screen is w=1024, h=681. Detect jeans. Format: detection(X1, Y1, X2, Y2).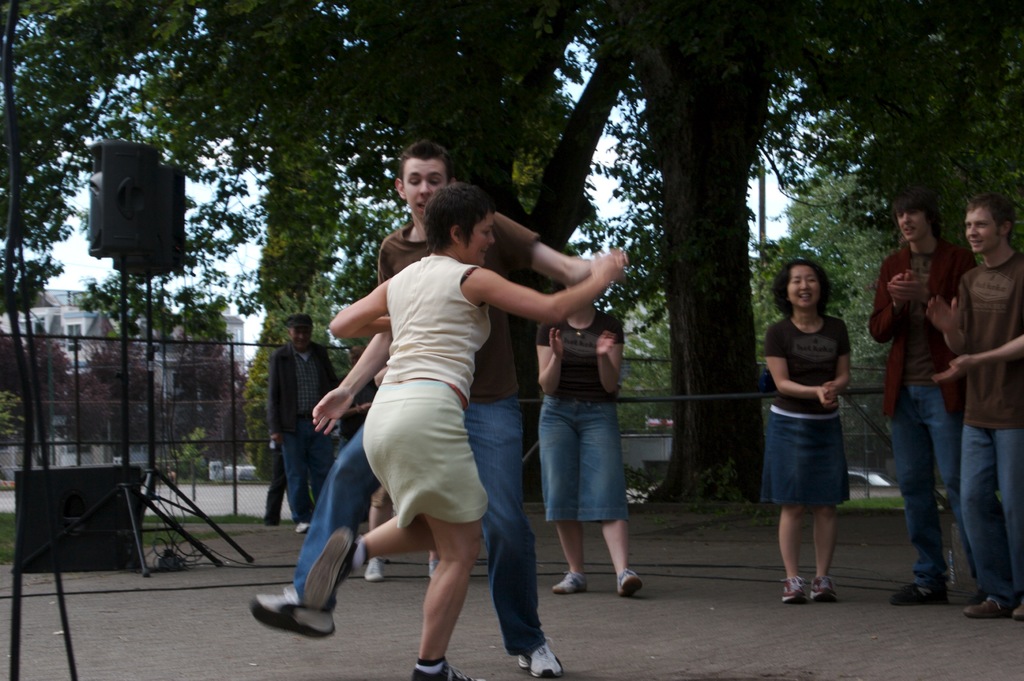
detection(891, 383, 979, 591).
